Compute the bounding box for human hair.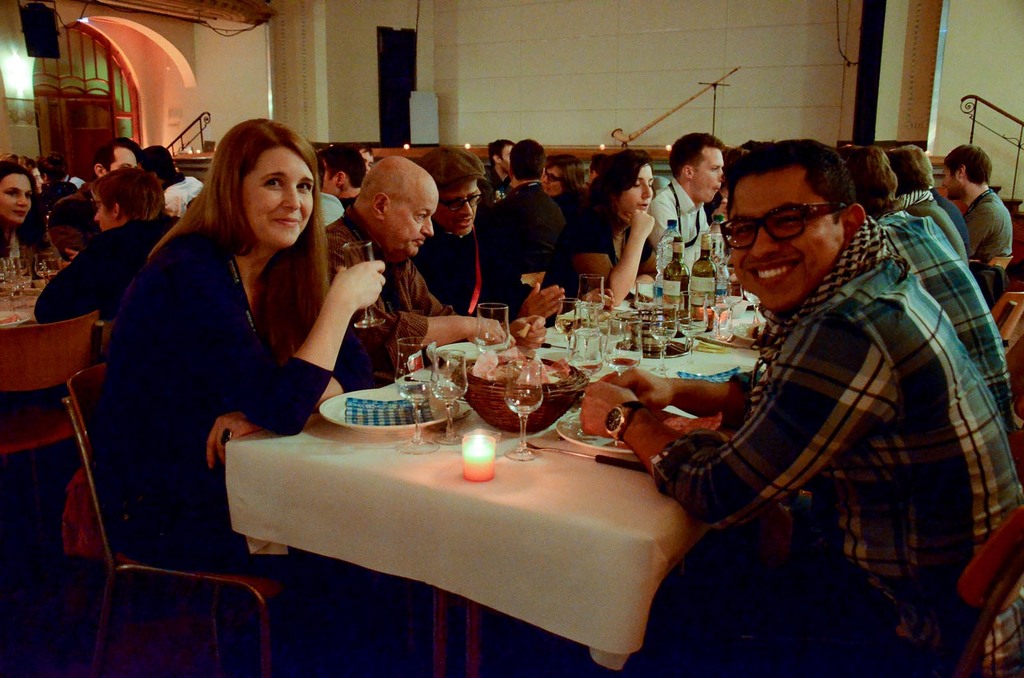
<region>509, 141, 543, 178</region>.
